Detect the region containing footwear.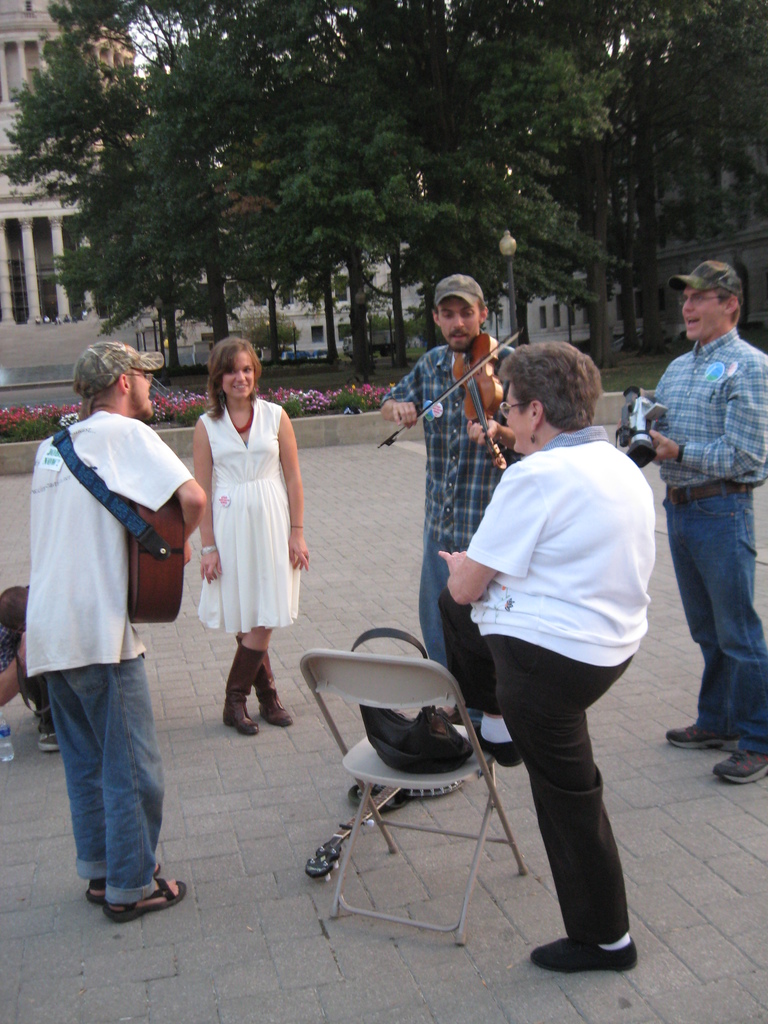
<bbox>79, 860, 163, 905</bbox>.
